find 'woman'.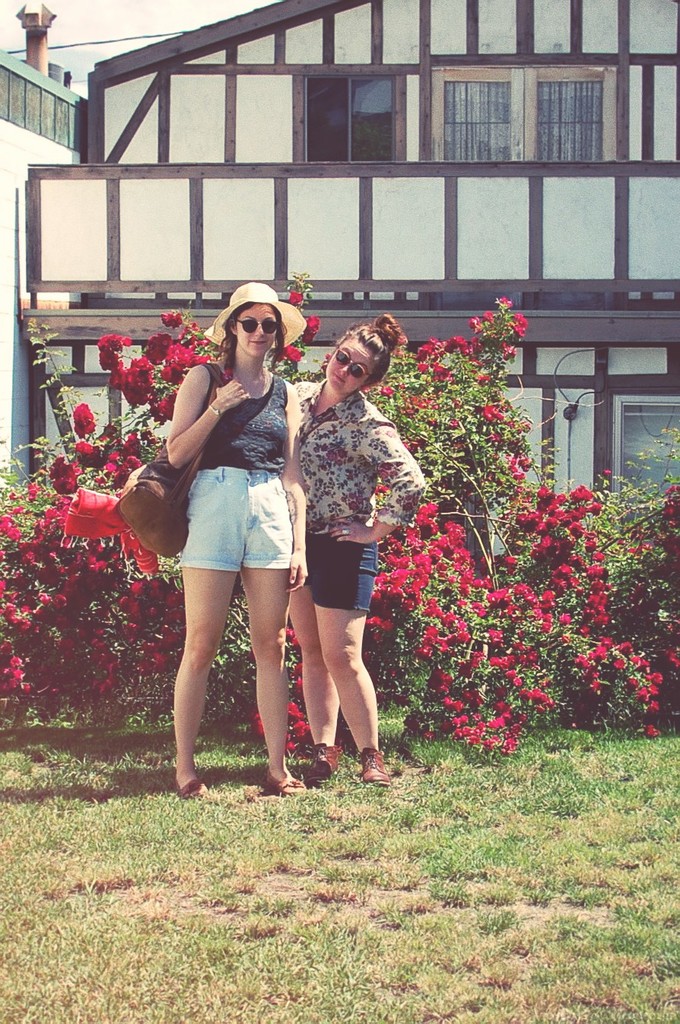
region(127, 293, 321, 784).
